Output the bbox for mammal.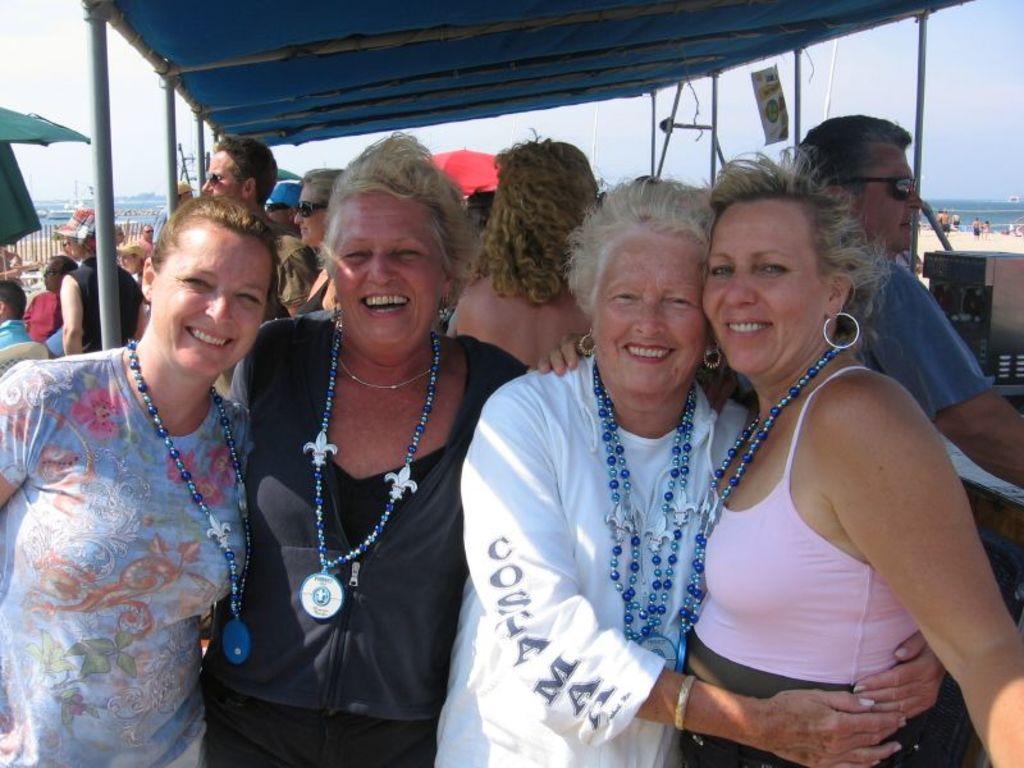
detection(951, 211, 961, 230).
